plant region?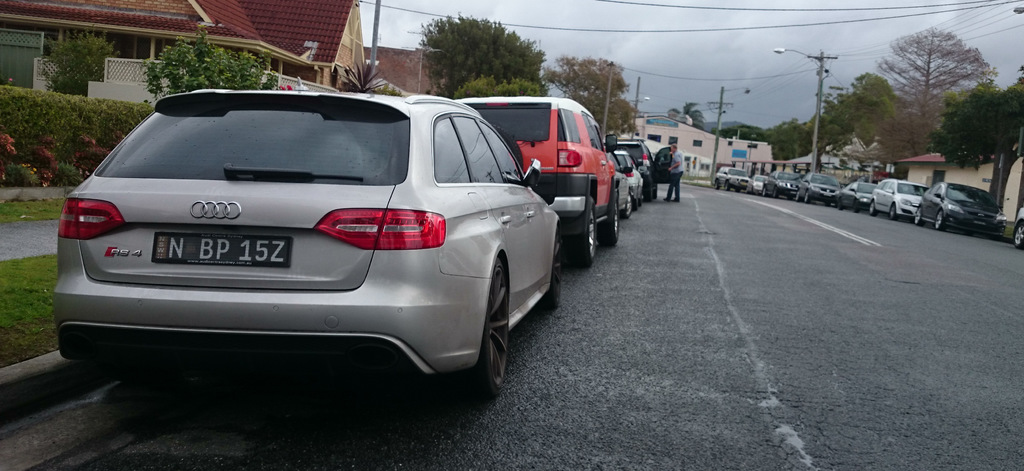
(147,25,285,105)
